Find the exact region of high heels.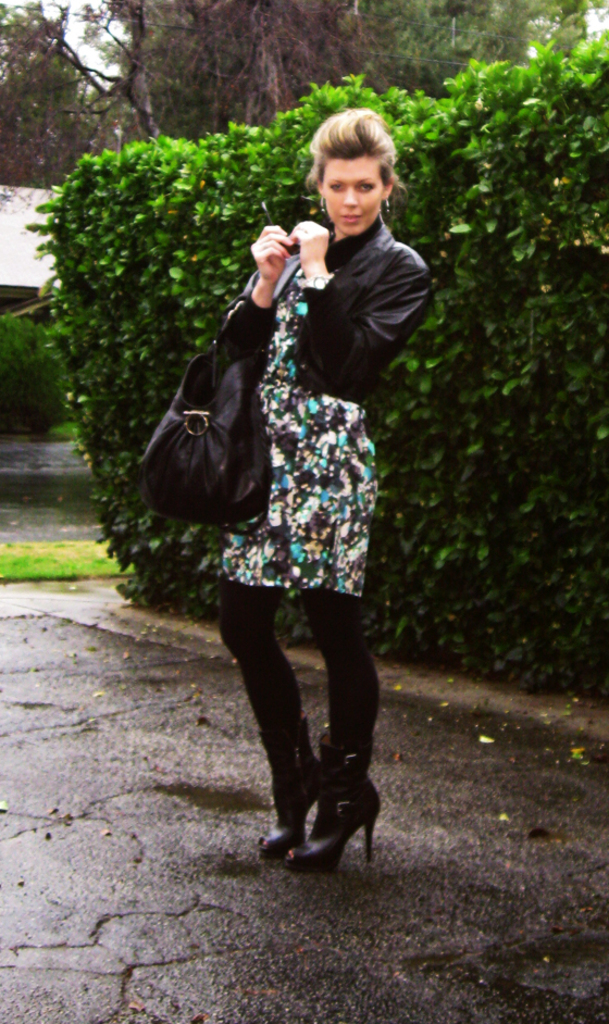
Exact region: region(259, 723, 318, 853).
